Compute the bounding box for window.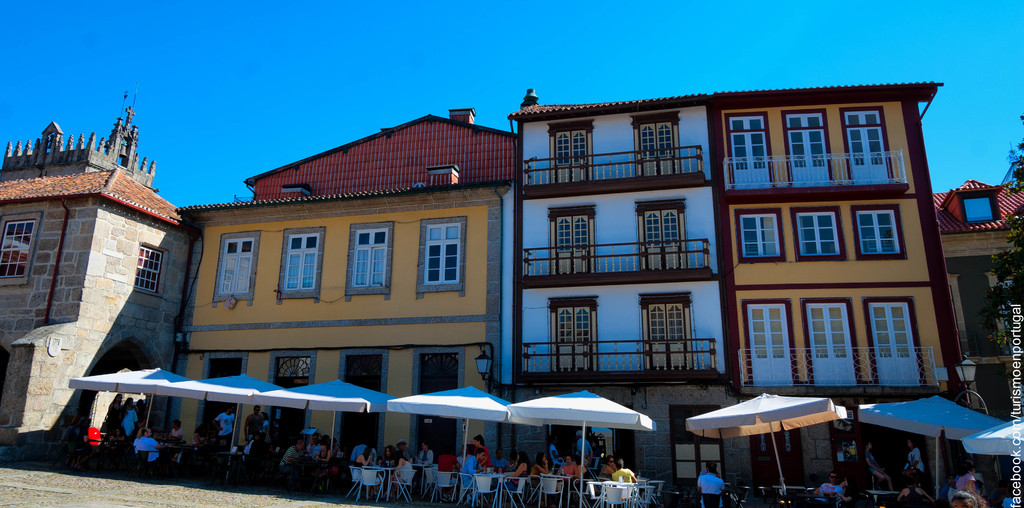
bbox=[545, 115, 591, 179].
